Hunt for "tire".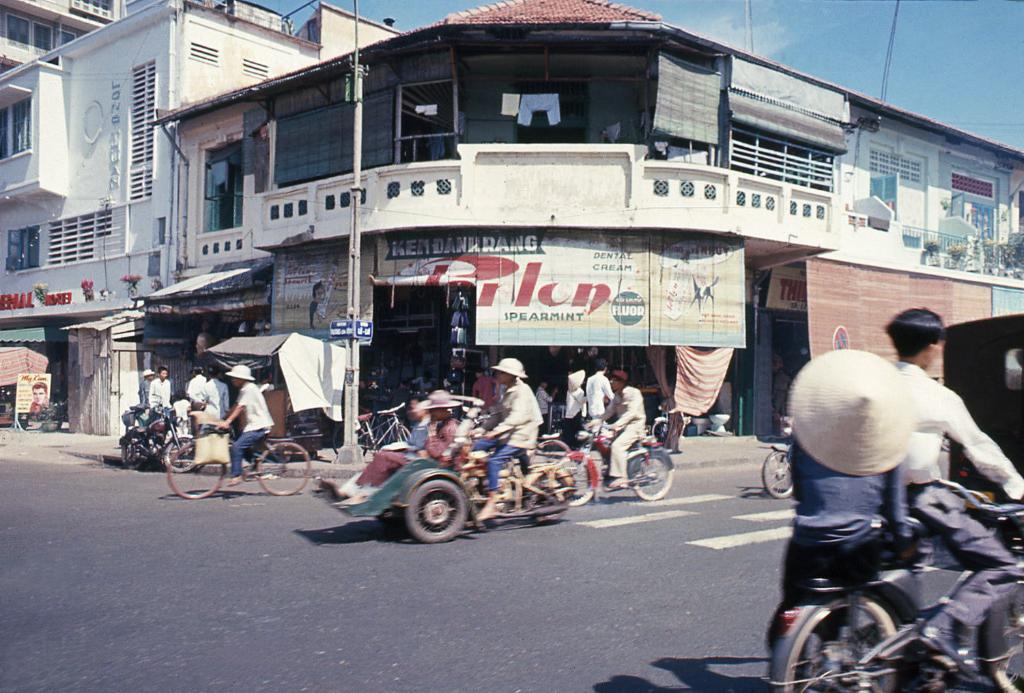
Hunted down at x1=256, y1=444, x2=316, y2=494.
